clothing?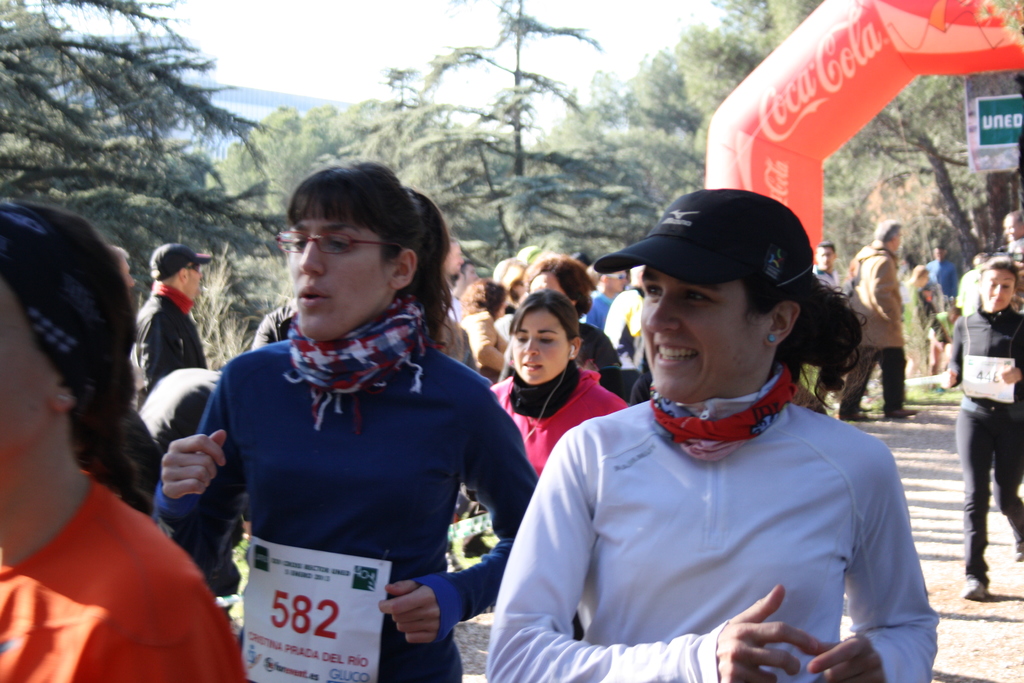
box(129, 283, 207, 408)
